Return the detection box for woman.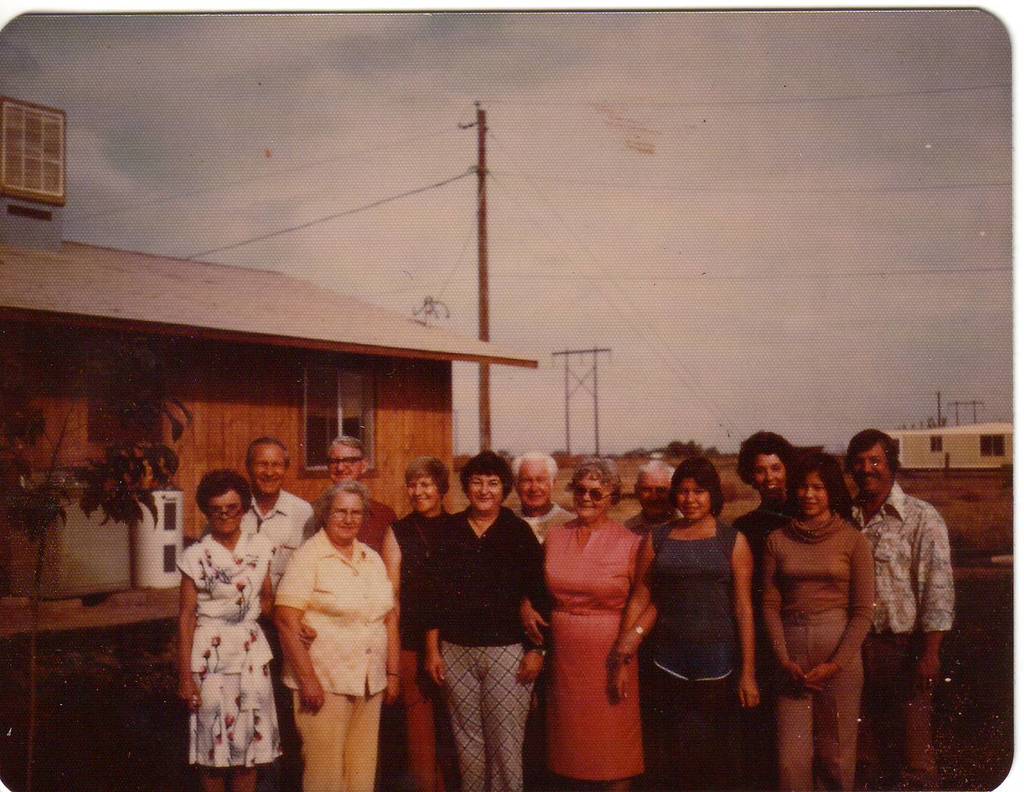
(612,452,761,791).
